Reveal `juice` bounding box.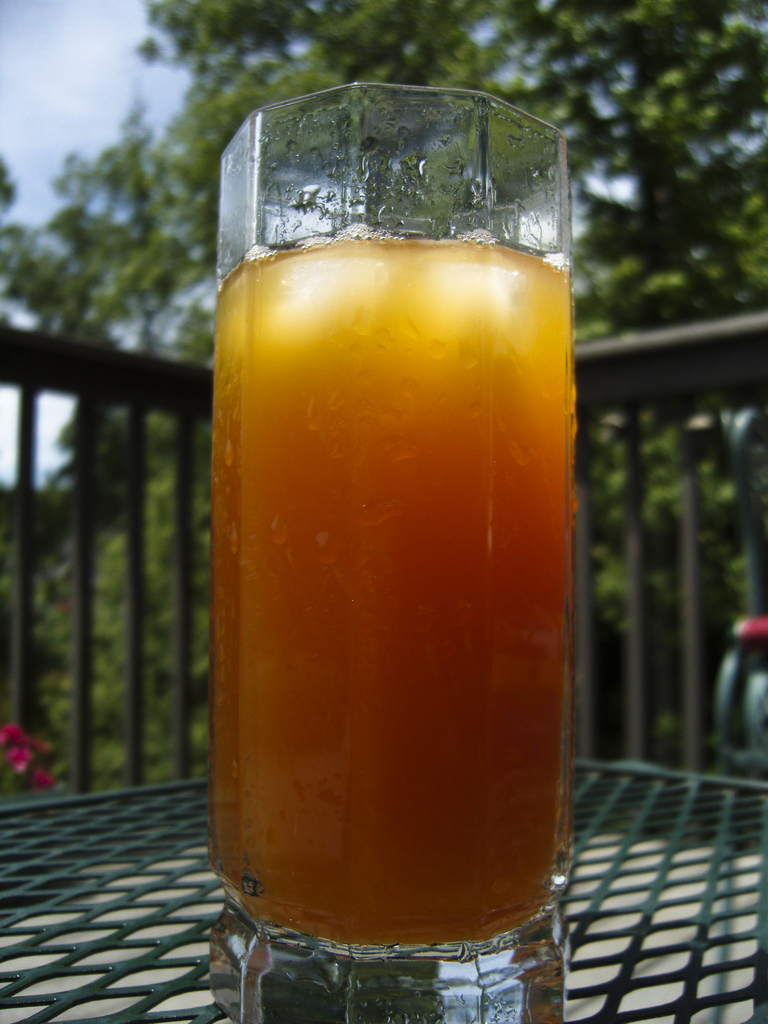
Revealed: pyautogui.locateOnScreen(204, 226, 579, 948).
